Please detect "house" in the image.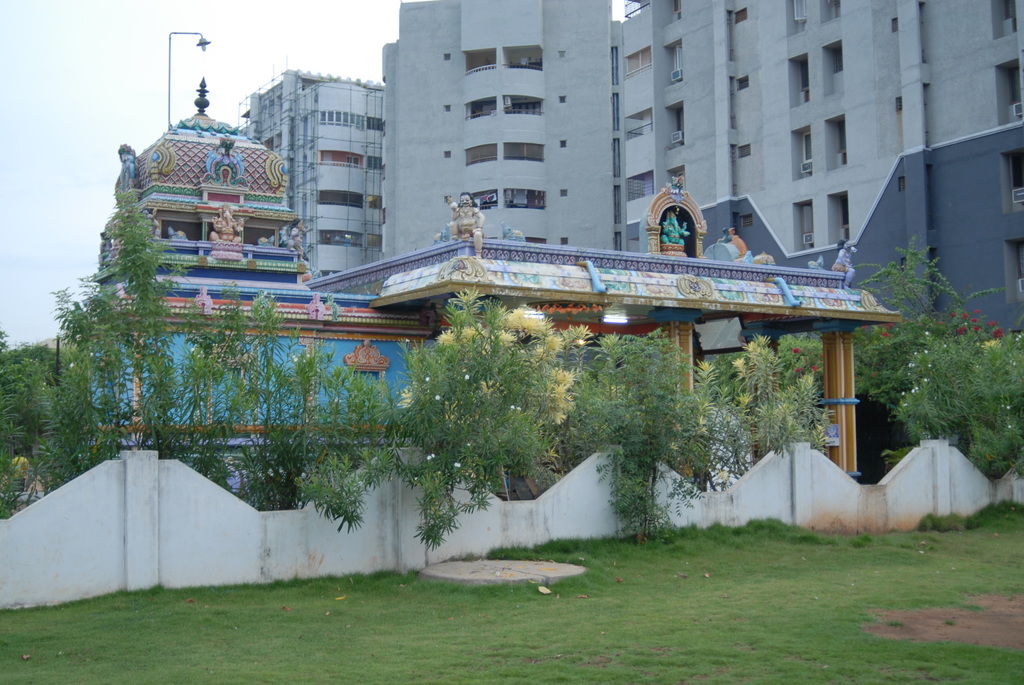
select_region(372, 0, 618, 255).
